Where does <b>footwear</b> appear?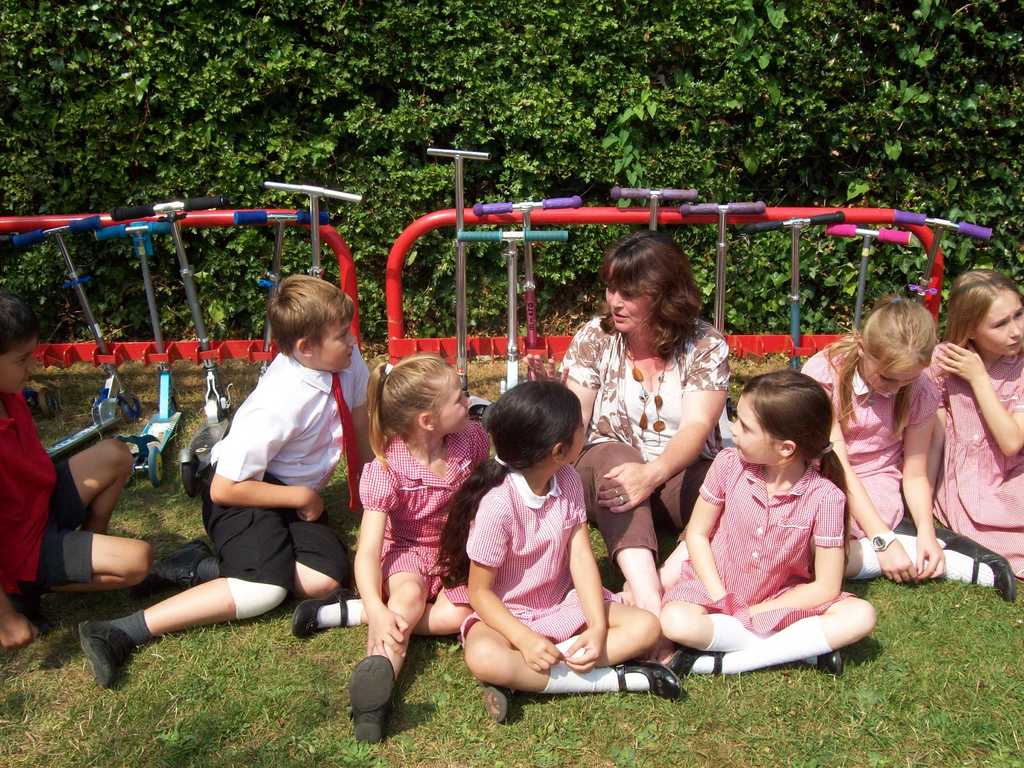
Appears at region(292, 589, 360, 640).
